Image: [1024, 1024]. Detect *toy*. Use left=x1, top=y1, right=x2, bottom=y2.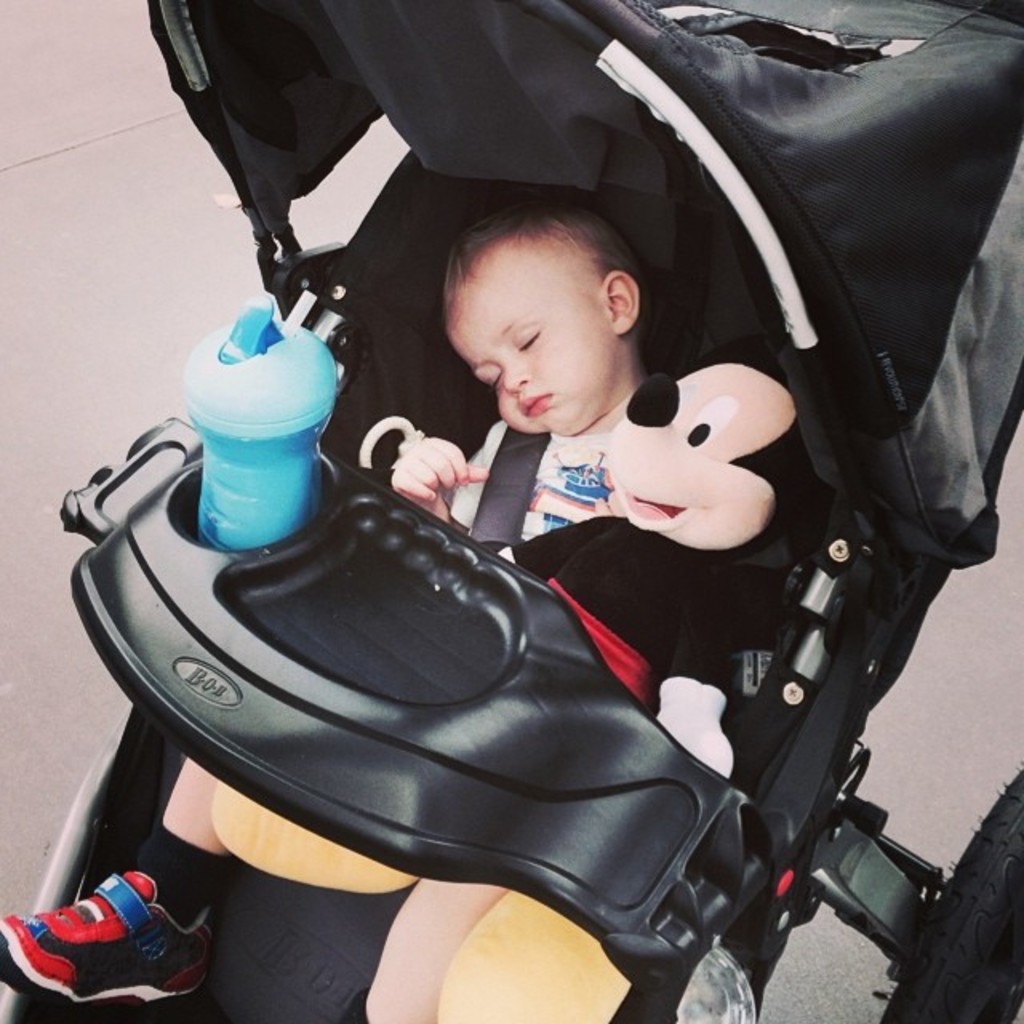
left=198, top=318, right=845, bottom=1022.
